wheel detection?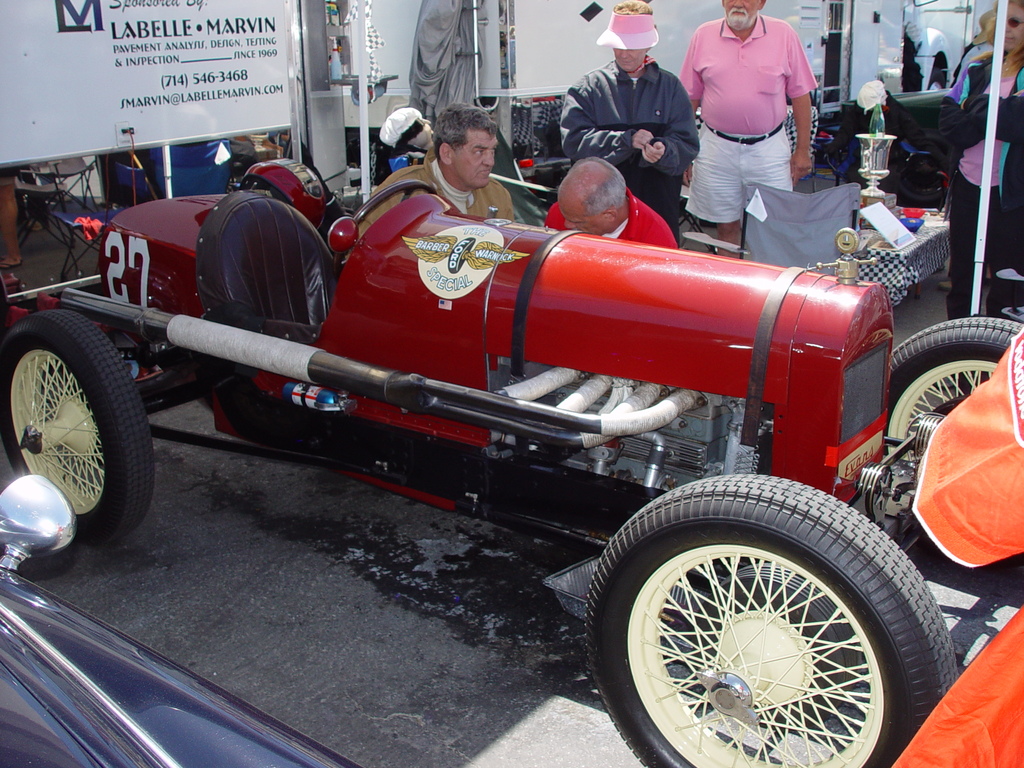
{"left": 588, "top": 460, "right": 971, "bottom": 767}
